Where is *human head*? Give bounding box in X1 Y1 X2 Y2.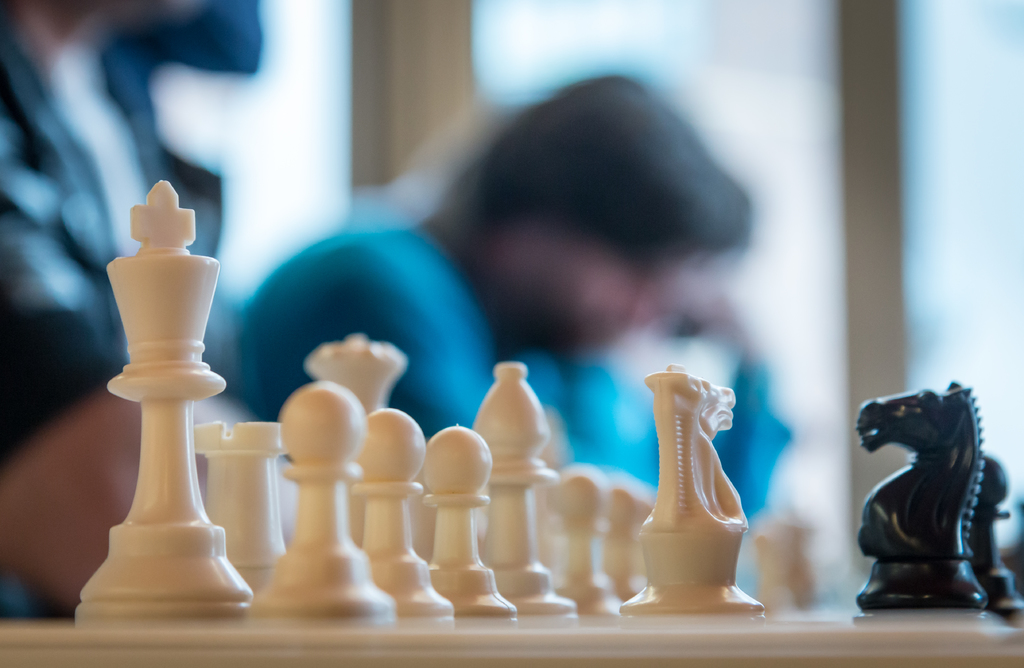
425 98 784 370.
